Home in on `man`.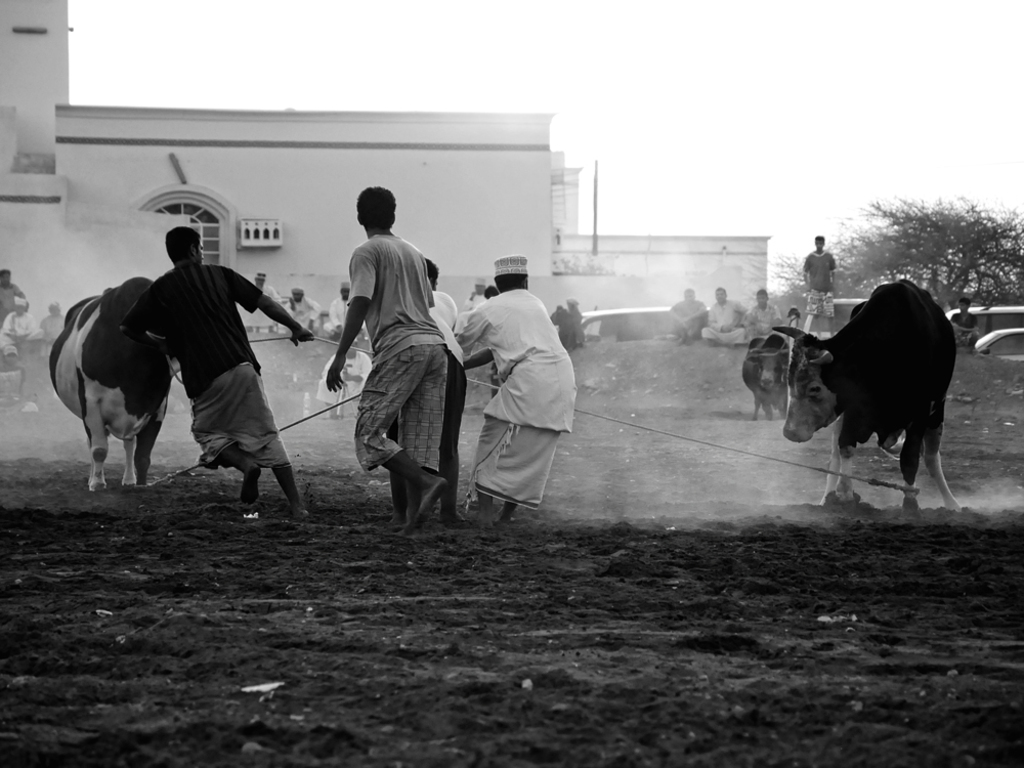
Homed in at bbox=[748, 289, 783, 338].
